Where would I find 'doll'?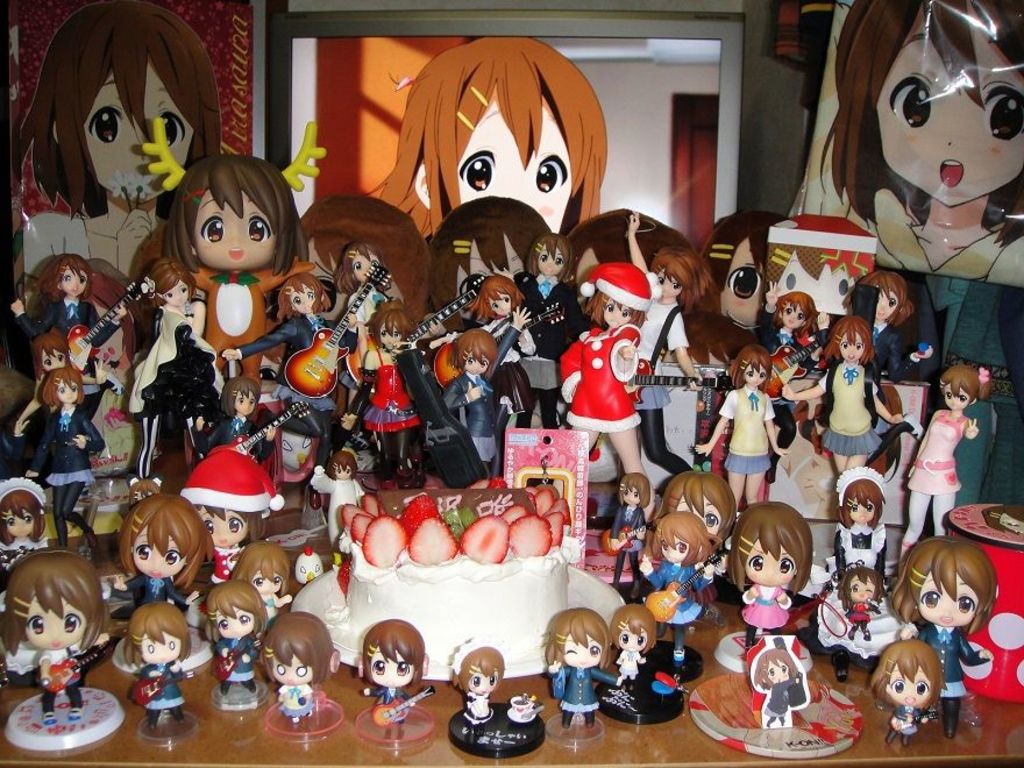
At BBox(660, 461, 734, 529).
